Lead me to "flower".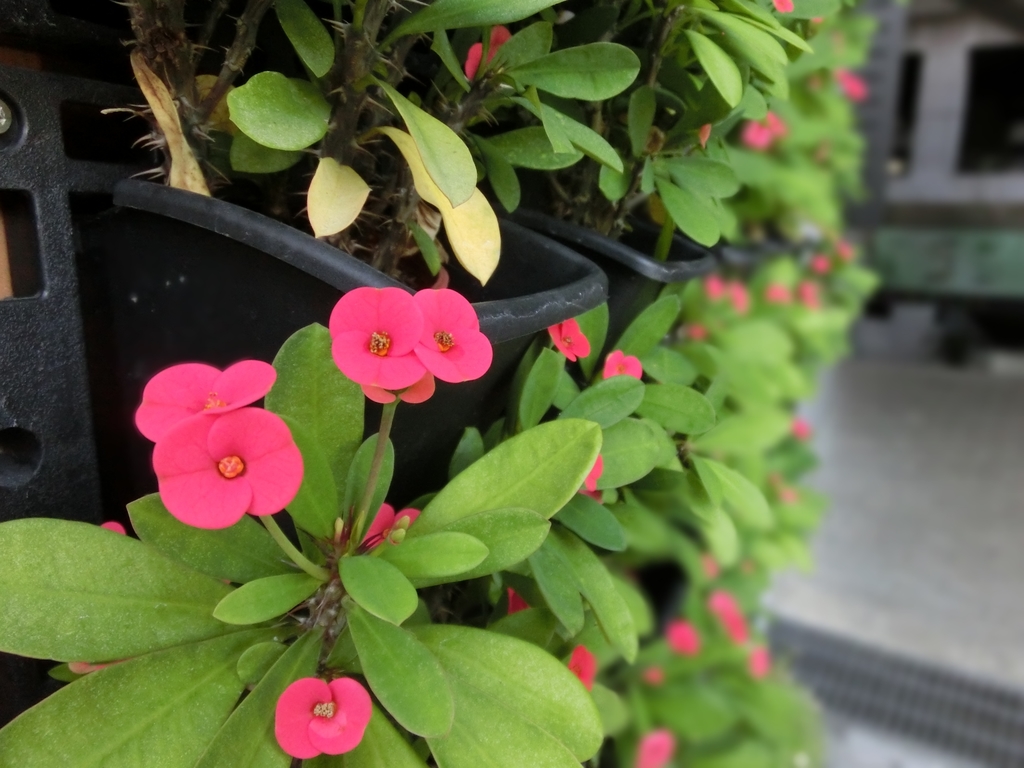
Lead to [149,410,307,529].
